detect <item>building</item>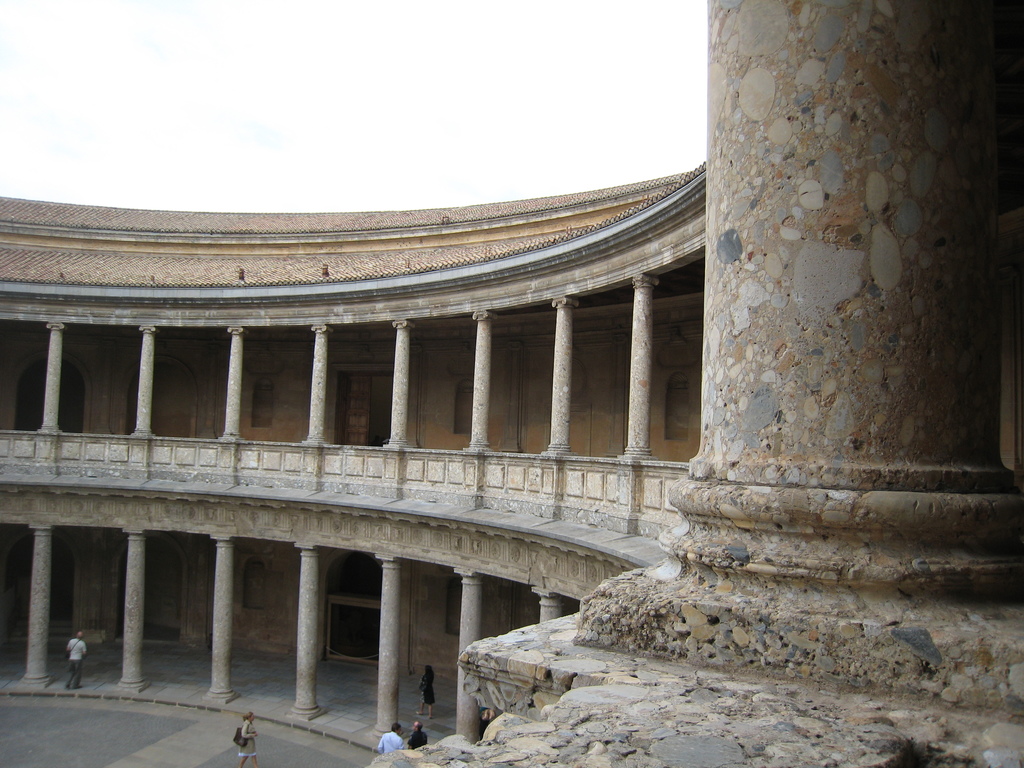
bbox=[0, 0, 1023, 767]
